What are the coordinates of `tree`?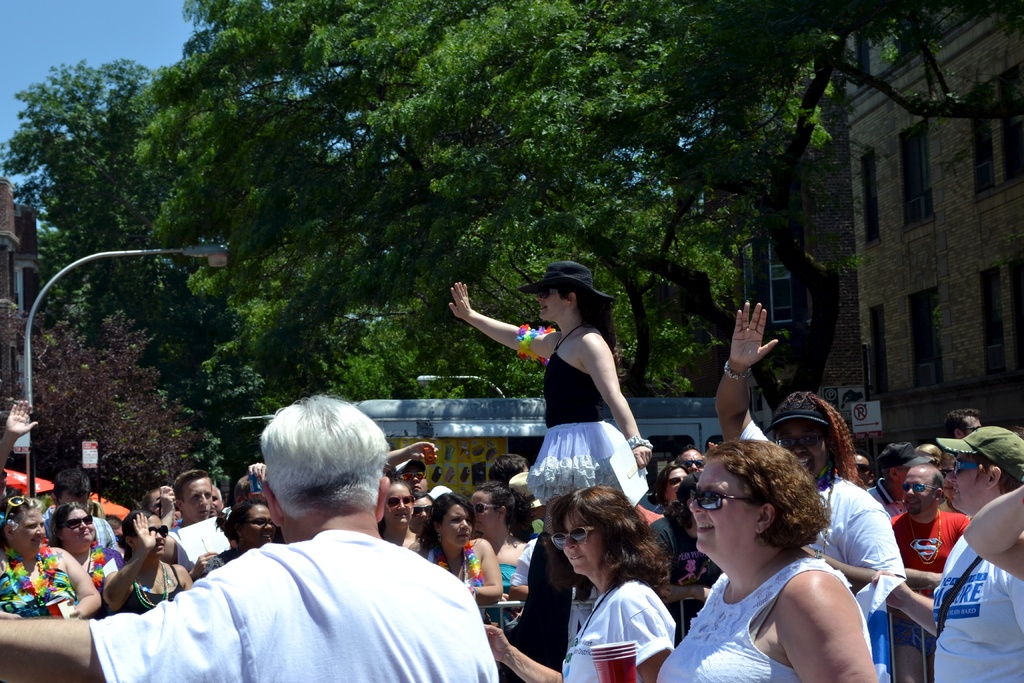
[left=0, top=0, right=1023, bottom=485].
